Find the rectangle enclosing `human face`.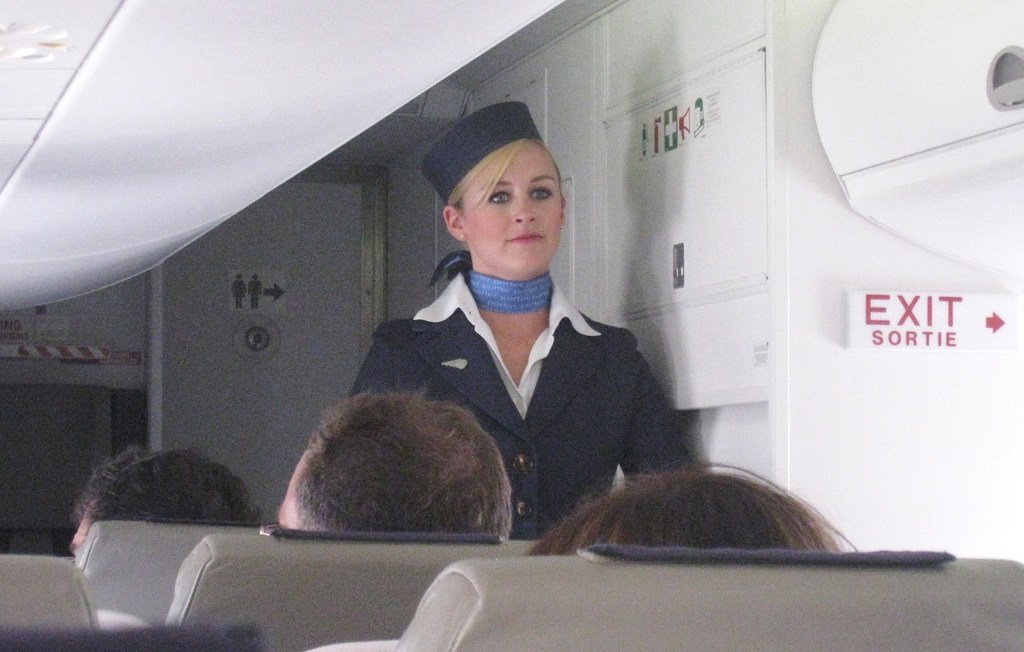
{"left": 457, "top": 139, "right": 564, "bottom": 272}.
